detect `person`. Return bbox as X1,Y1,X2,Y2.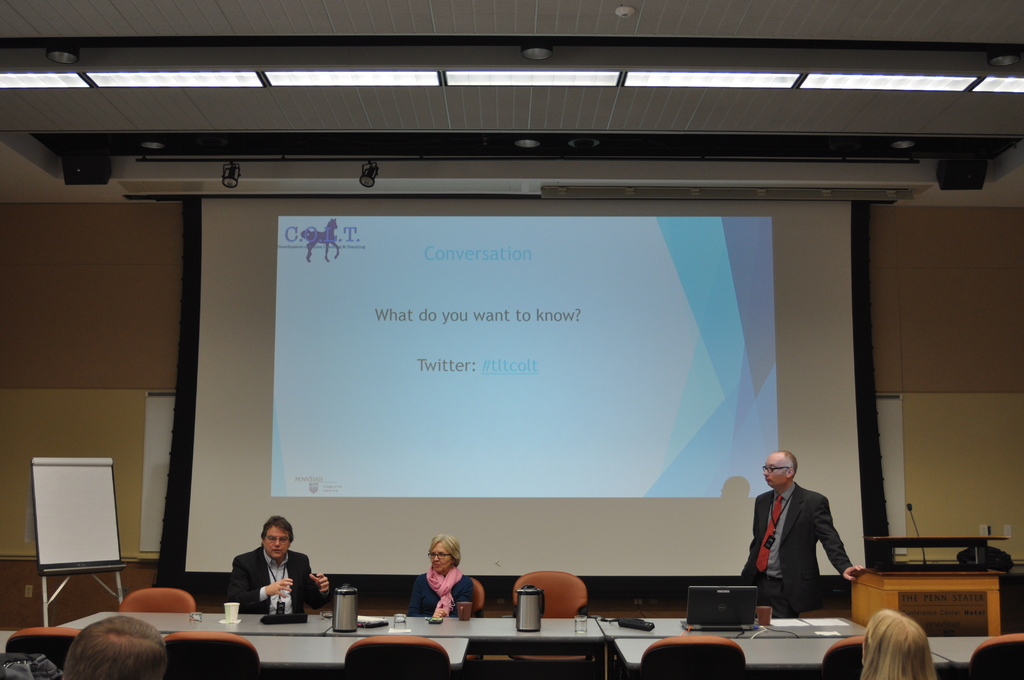
860,610,937,679.
